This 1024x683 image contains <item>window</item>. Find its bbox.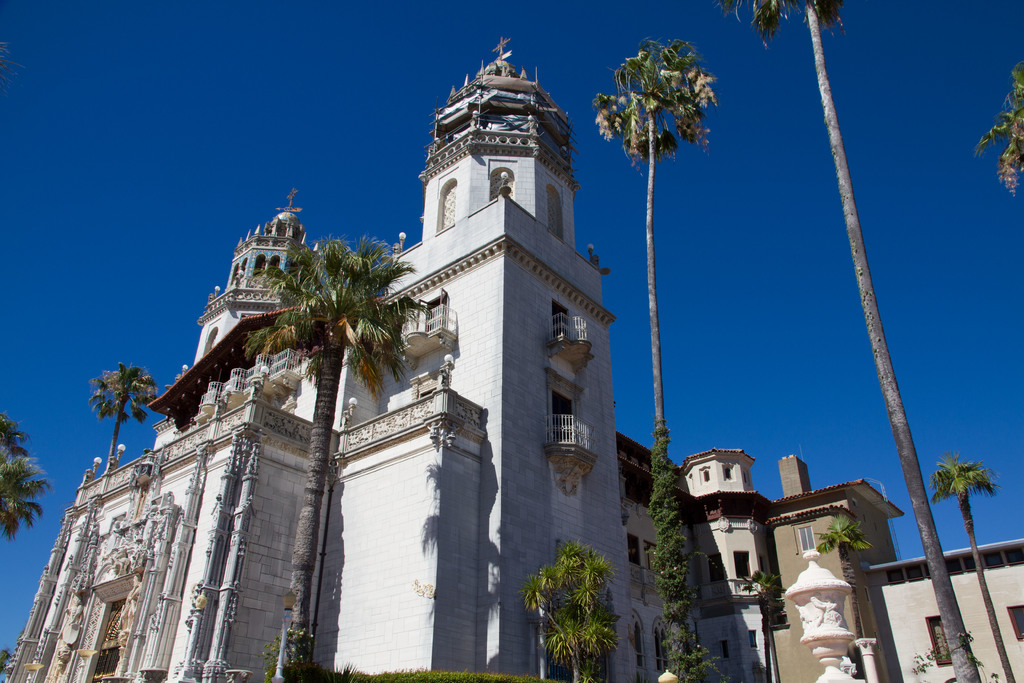
<box>798,527,815,552</box>.
